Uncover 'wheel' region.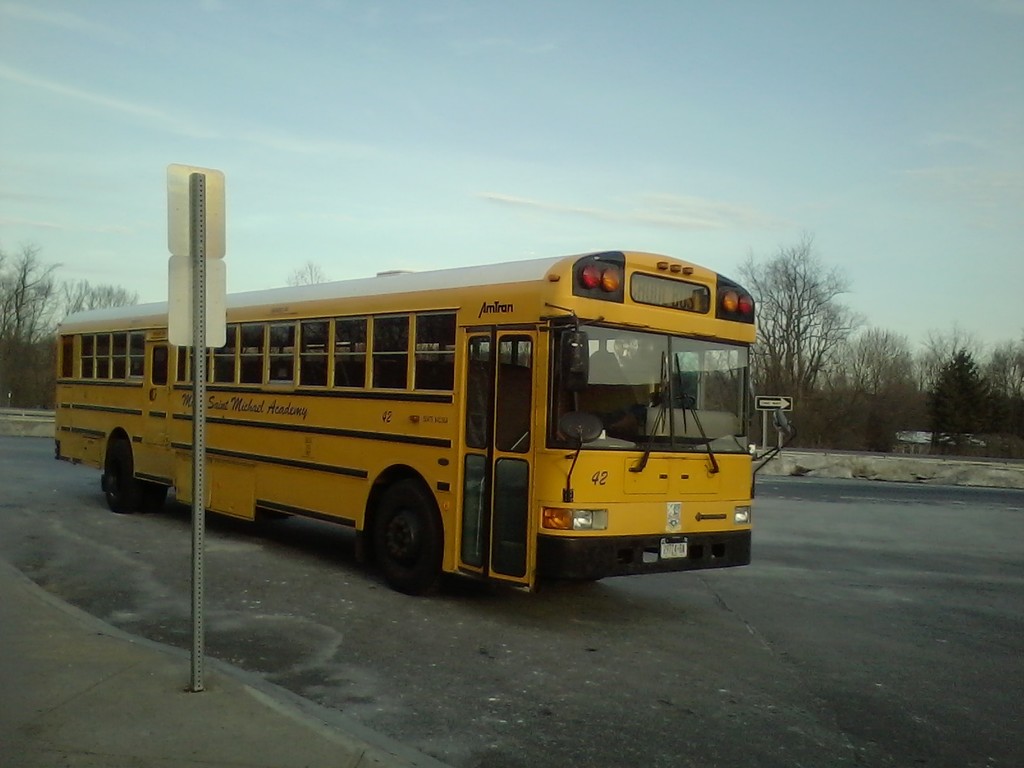
Uncovered: select_region(663, 397, 693, 408).
